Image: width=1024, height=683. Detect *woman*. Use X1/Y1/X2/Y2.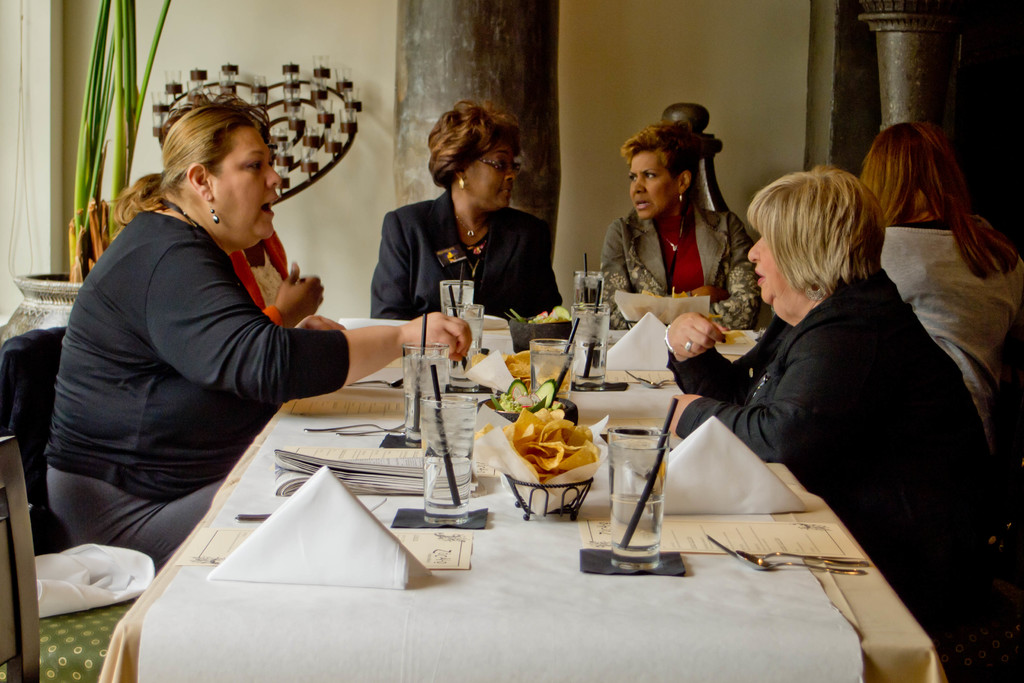
371/99/569/328.
